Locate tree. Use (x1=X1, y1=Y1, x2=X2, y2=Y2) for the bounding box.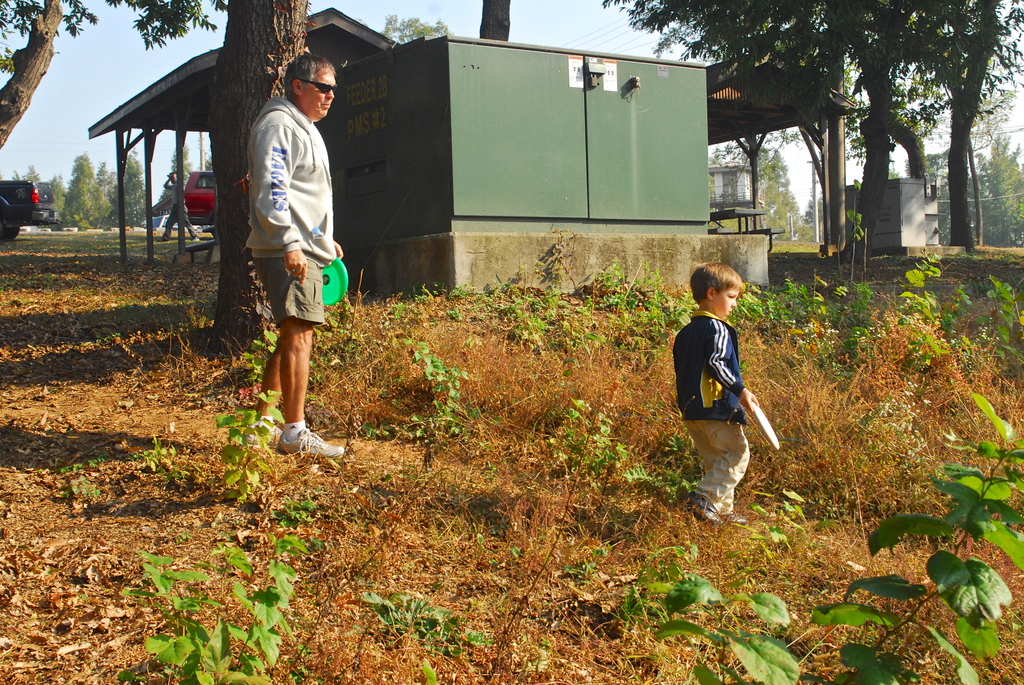
(x1=0, y1=0, x2=216, y2=148).
